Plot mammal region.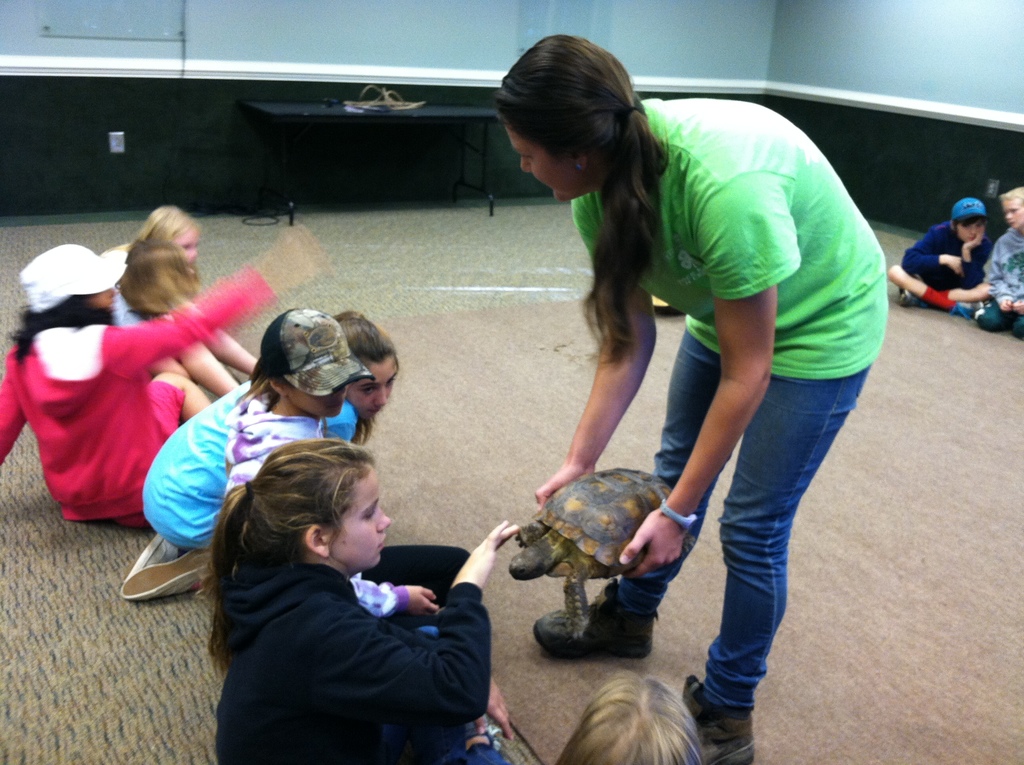
Plotted at rect(888, 195, 993, 318).
